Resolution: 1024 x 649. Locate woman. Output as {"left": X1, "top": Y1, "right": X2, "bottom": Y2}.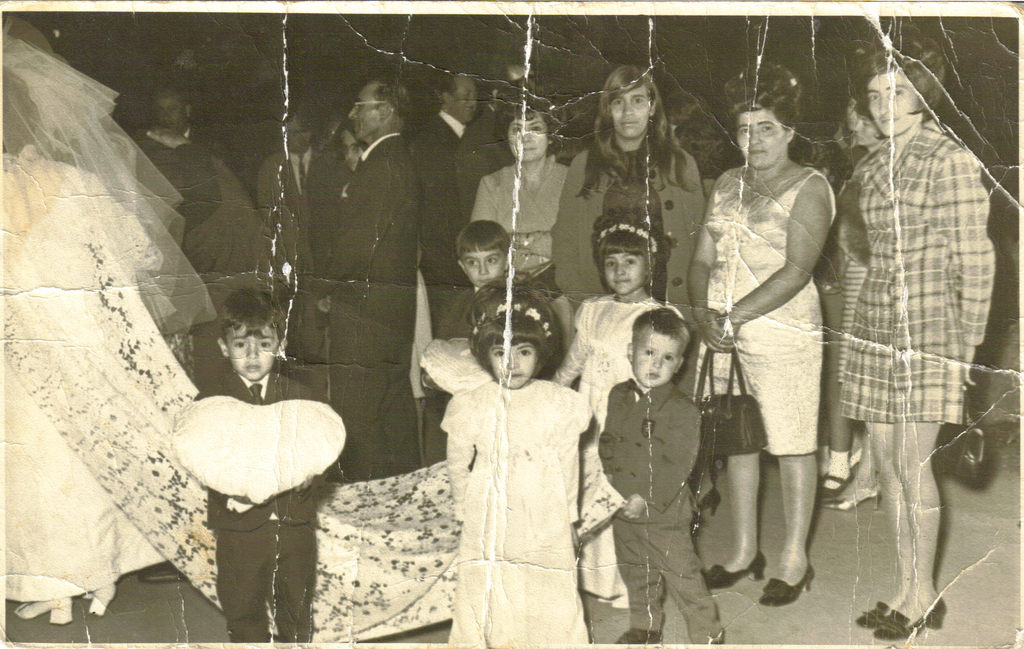
{"left": 556, "top": 69, "right": 706, "bottom": 402}.
